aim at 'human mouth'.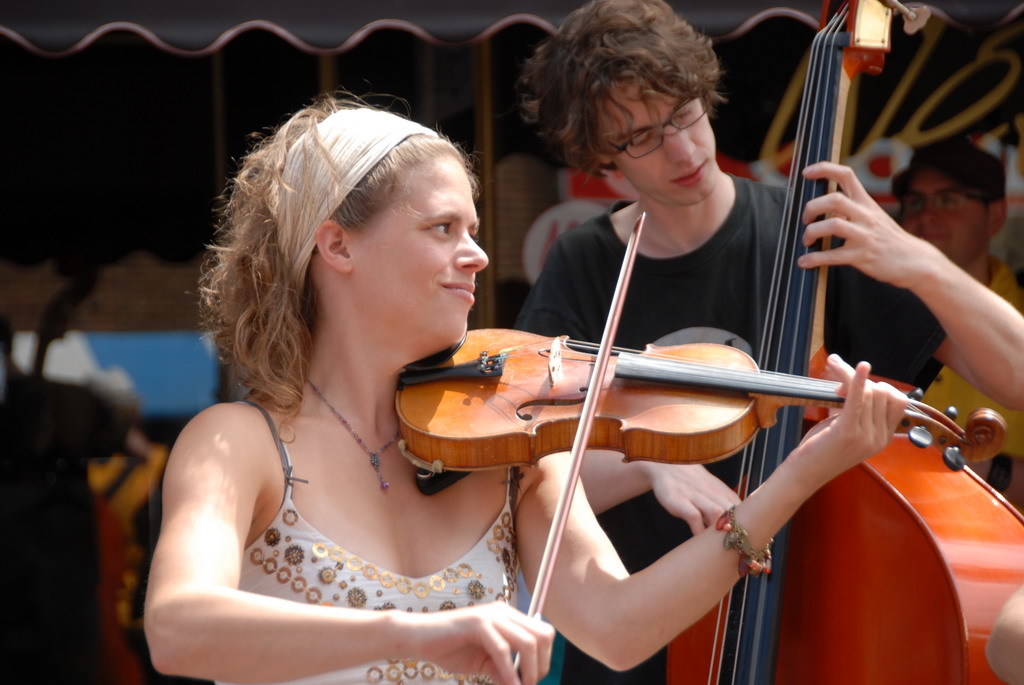
Aimed at 669/162/705/187.
